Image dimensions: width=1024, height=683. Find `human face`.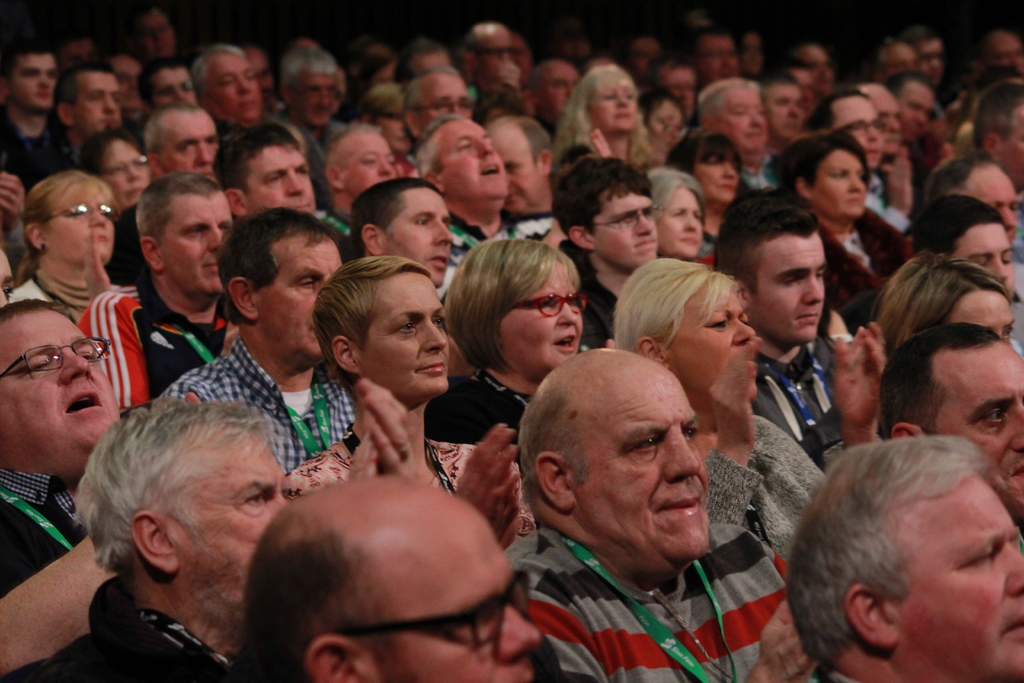
box=[411, 71, 475, 131].
